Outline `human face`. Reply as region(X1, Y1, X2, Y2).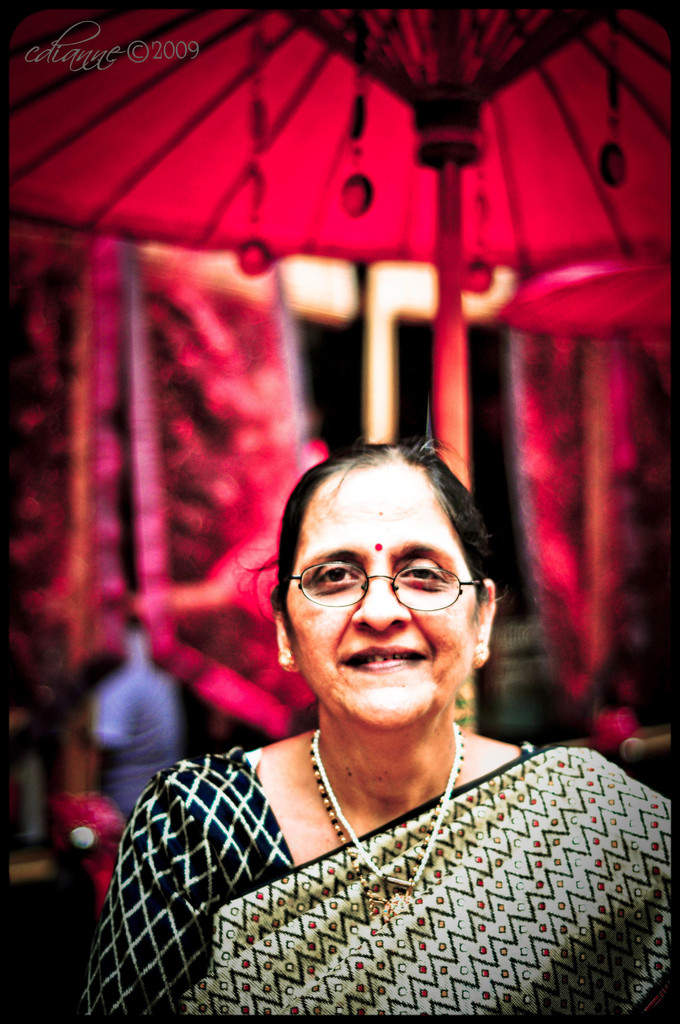
region(285, 461, 476, 733).
